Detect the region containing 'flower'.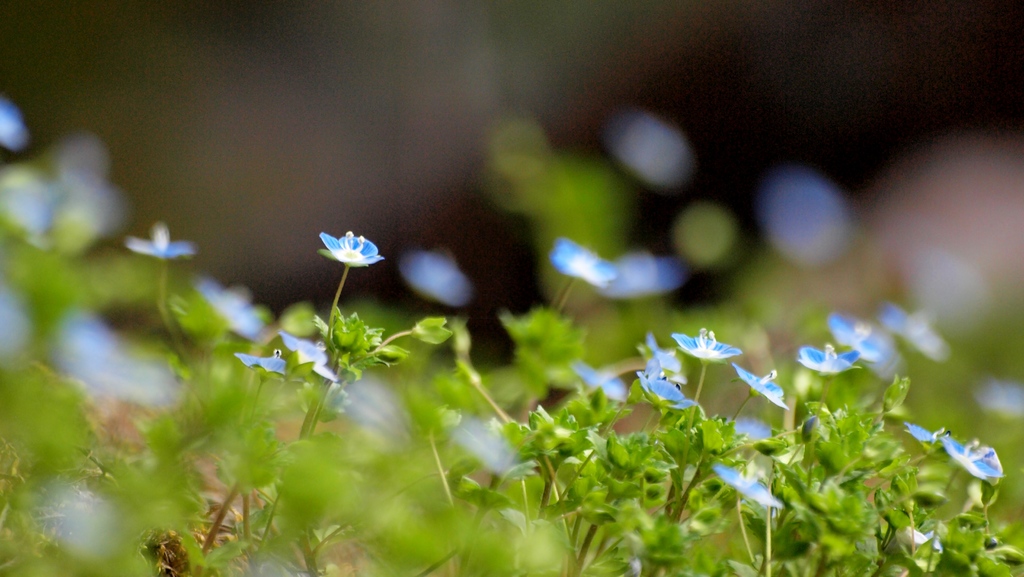
(643,342,700,388).
